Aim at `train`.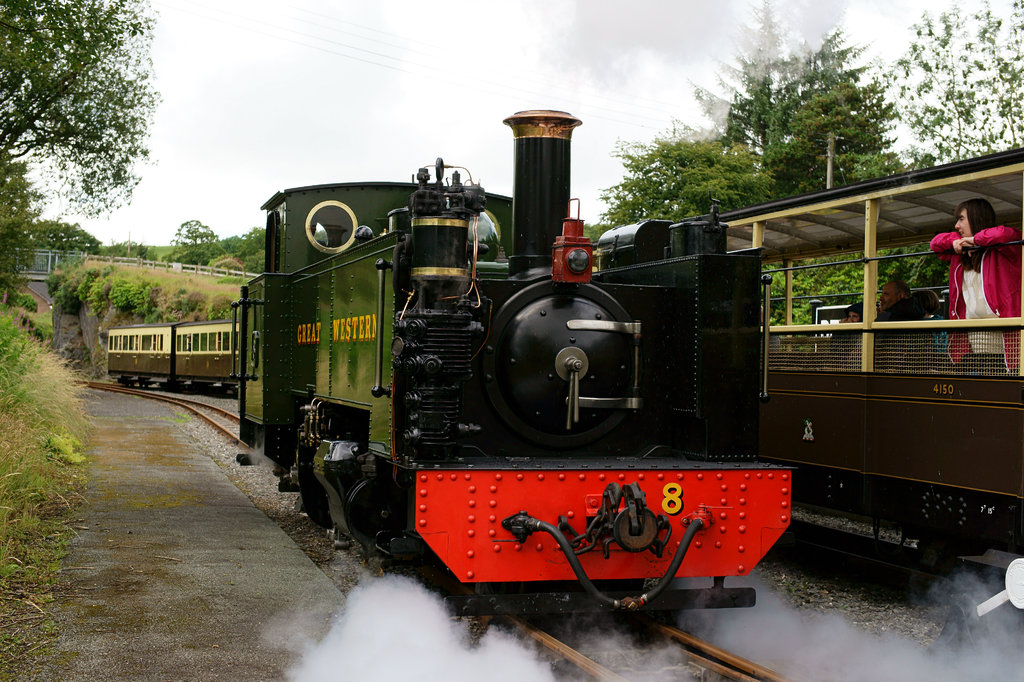
Aimed at l=237, t=104, r=799, b=644.
